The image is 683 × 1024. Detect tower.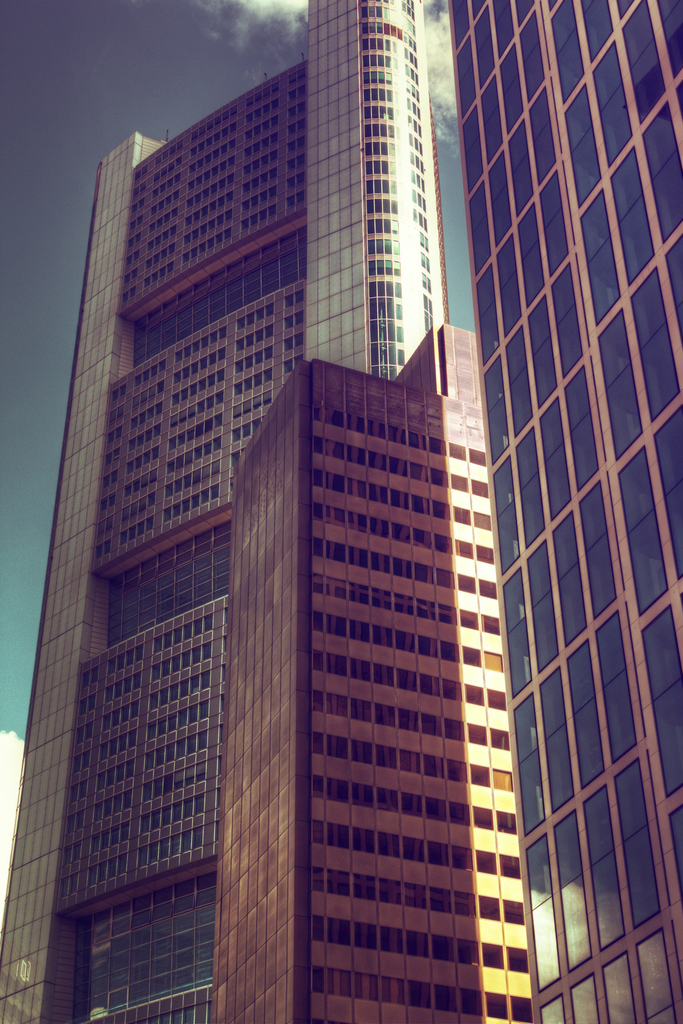
Detection: BBox(0, 0, 551, 1023).
